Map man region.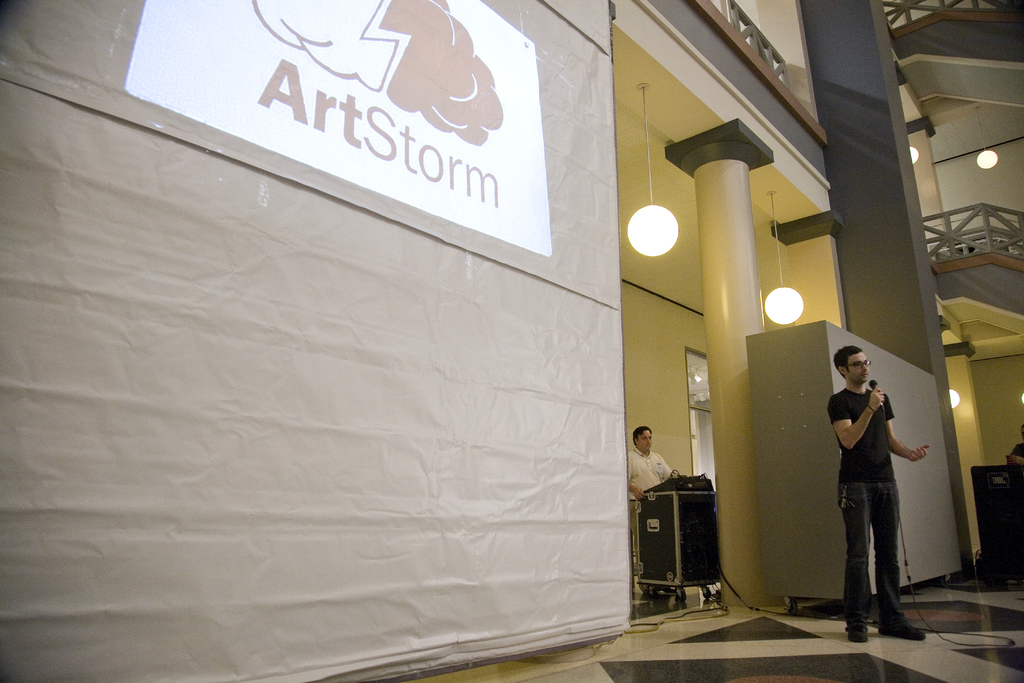
Mapped to crop(810, 334, 940, 634).
